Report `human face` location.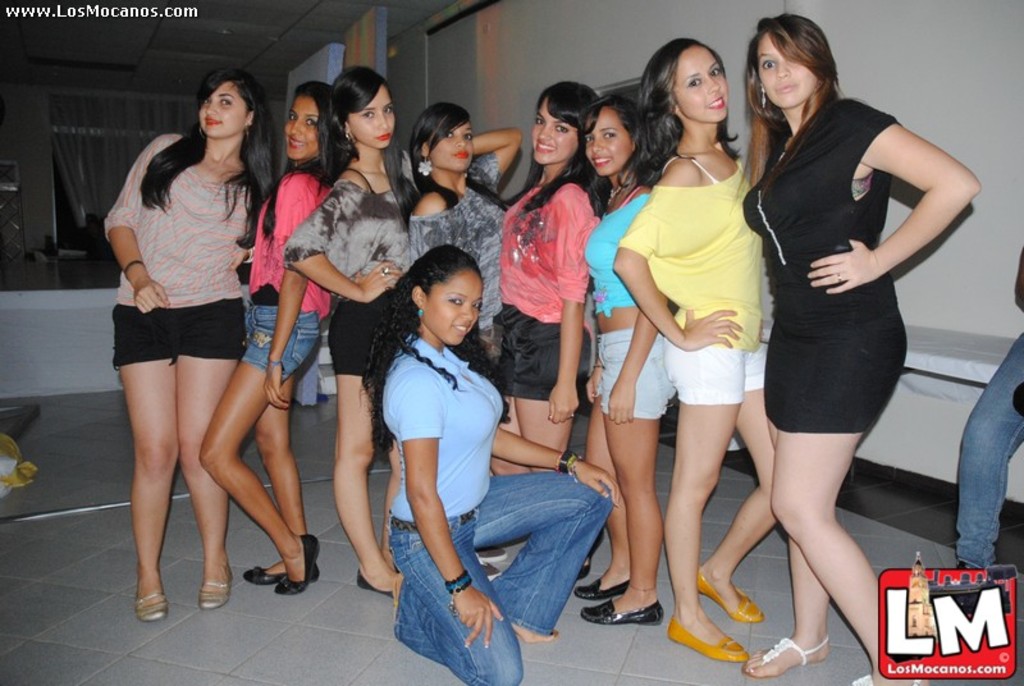
Report: 654/37/730/133.
